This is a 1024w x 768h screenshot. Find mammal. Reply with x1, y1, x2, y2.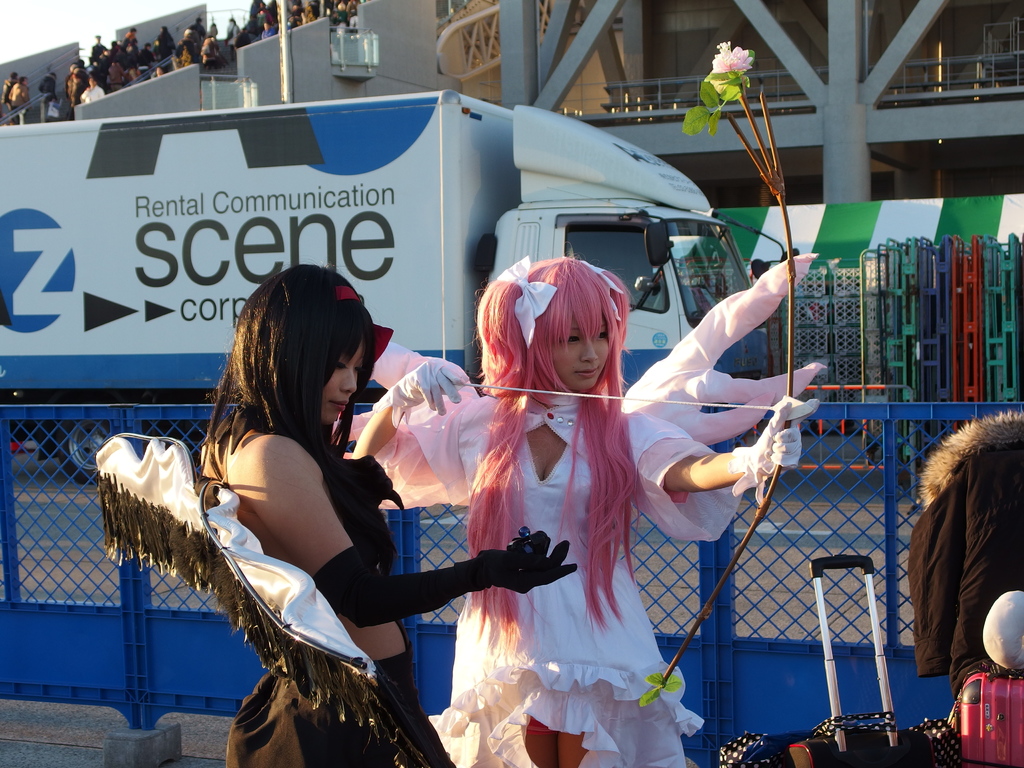
10, 77, 31, 120.
